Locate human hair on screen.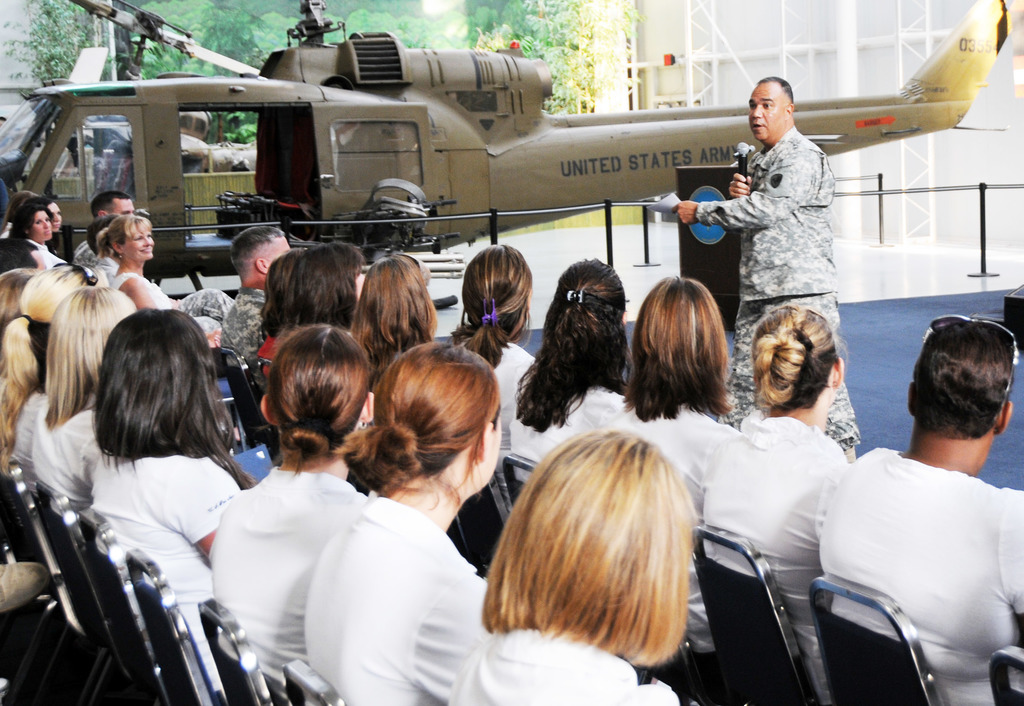
On screen at rect(289, 238, 362, 329).
